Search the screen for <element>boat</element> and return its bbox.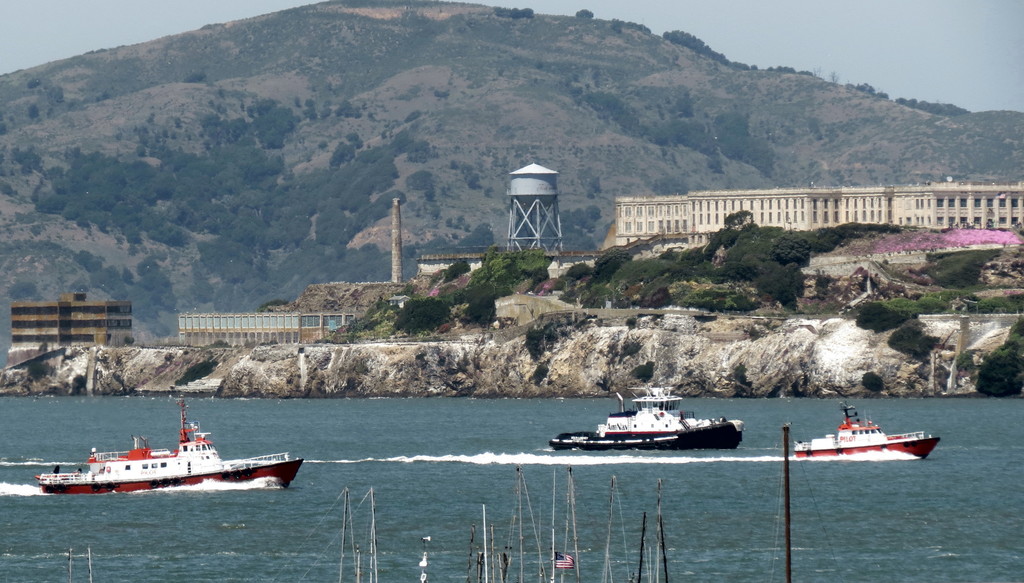
Found: <region>792, 403, 941, 460</region>.
